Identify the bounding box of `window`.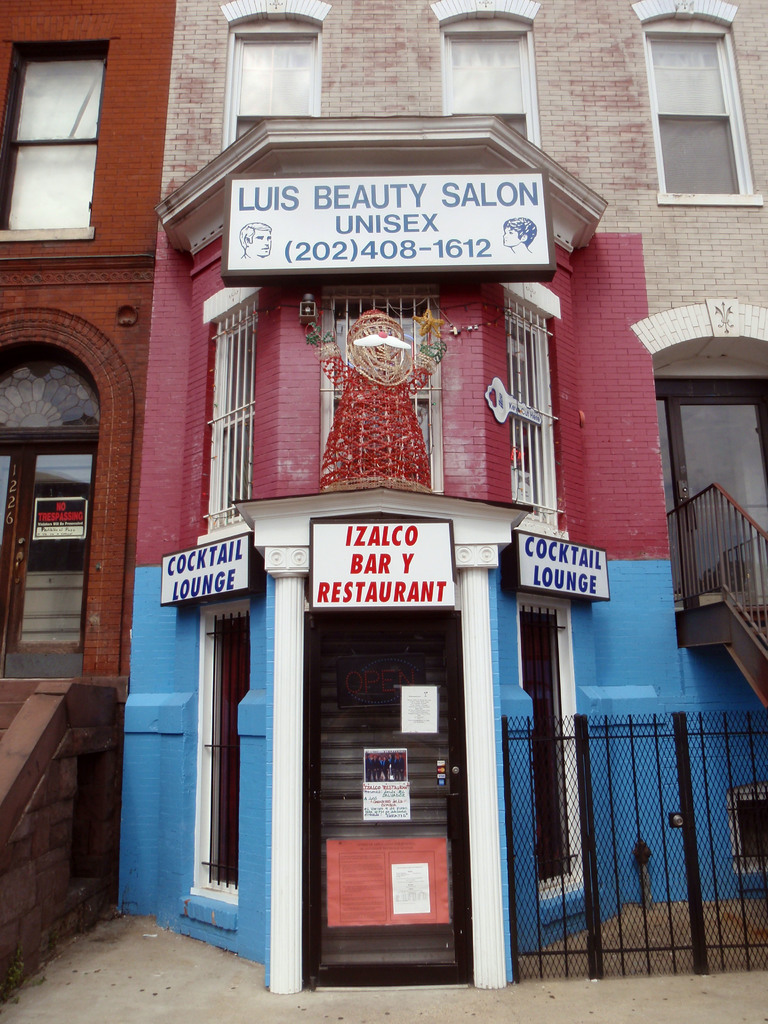
bbox=[644, 31, 754, 190].
